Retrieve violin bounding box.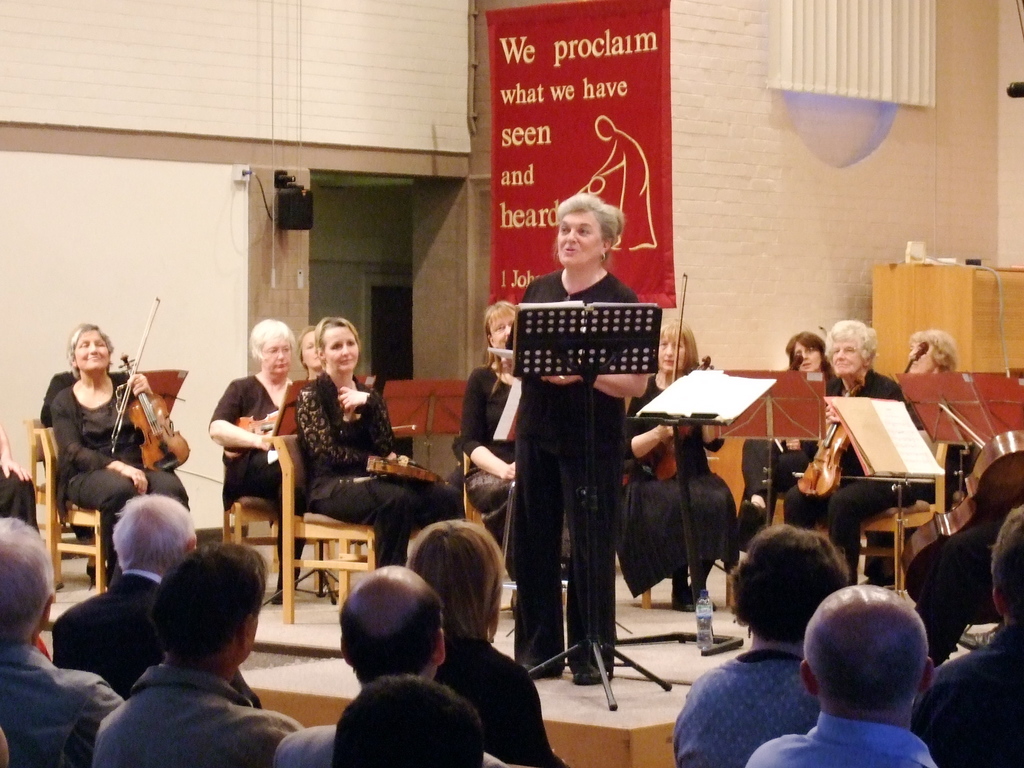
Bounding box: (900, 429, 1023, 667).
